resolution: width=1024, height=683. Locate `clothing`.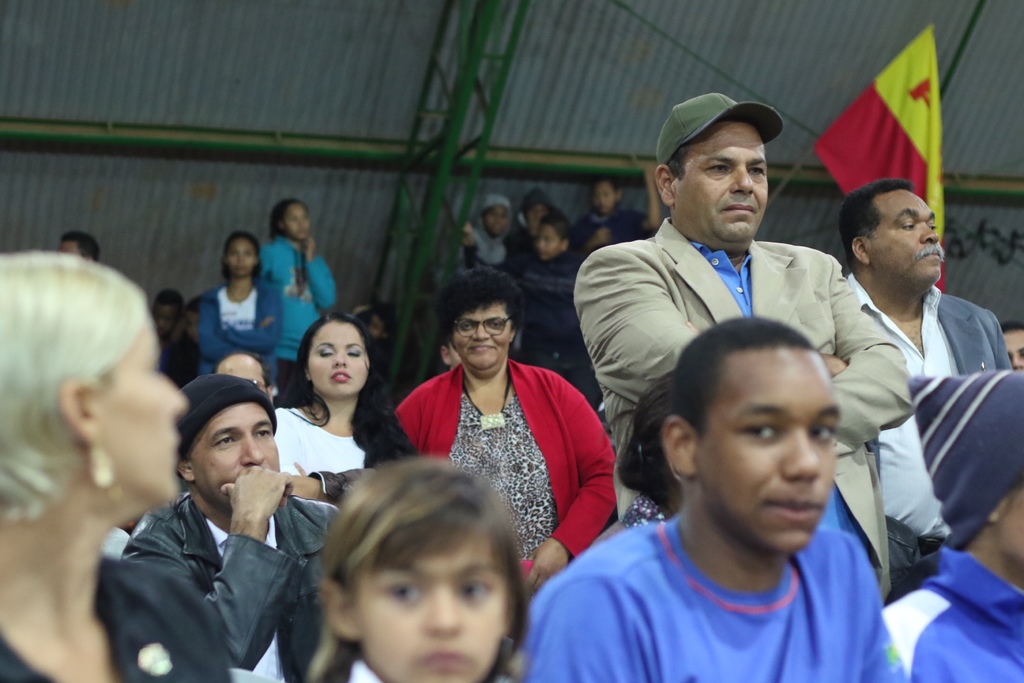
<bbox>267, 399, 401, 495</bbox>.
